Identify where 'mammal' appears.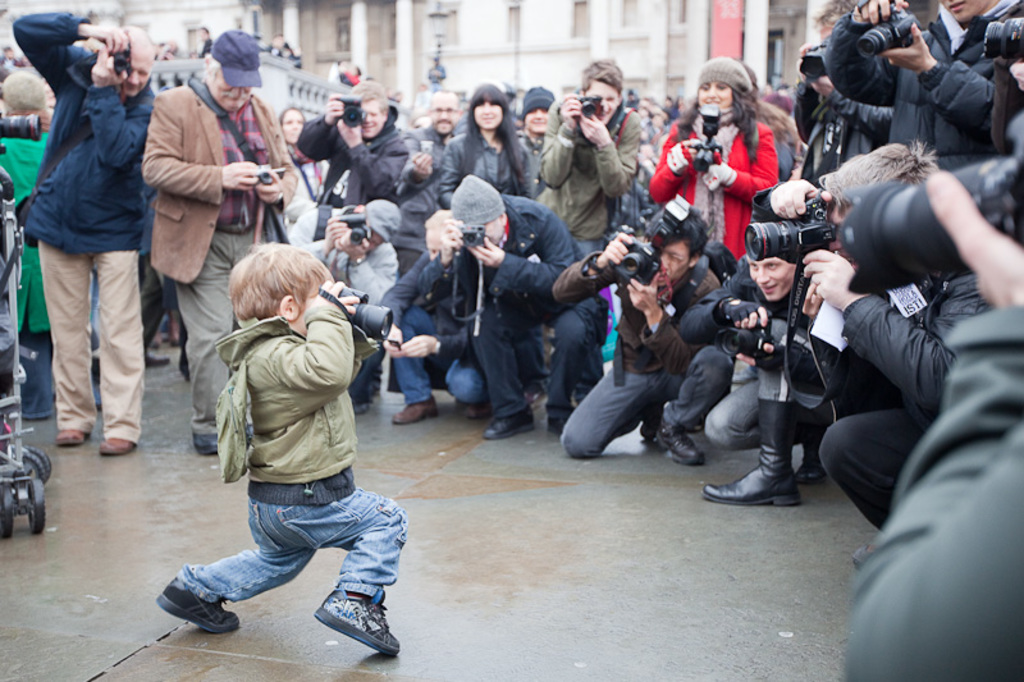
Appears at (x1=424, y1=51, x2=447, y2=88).
